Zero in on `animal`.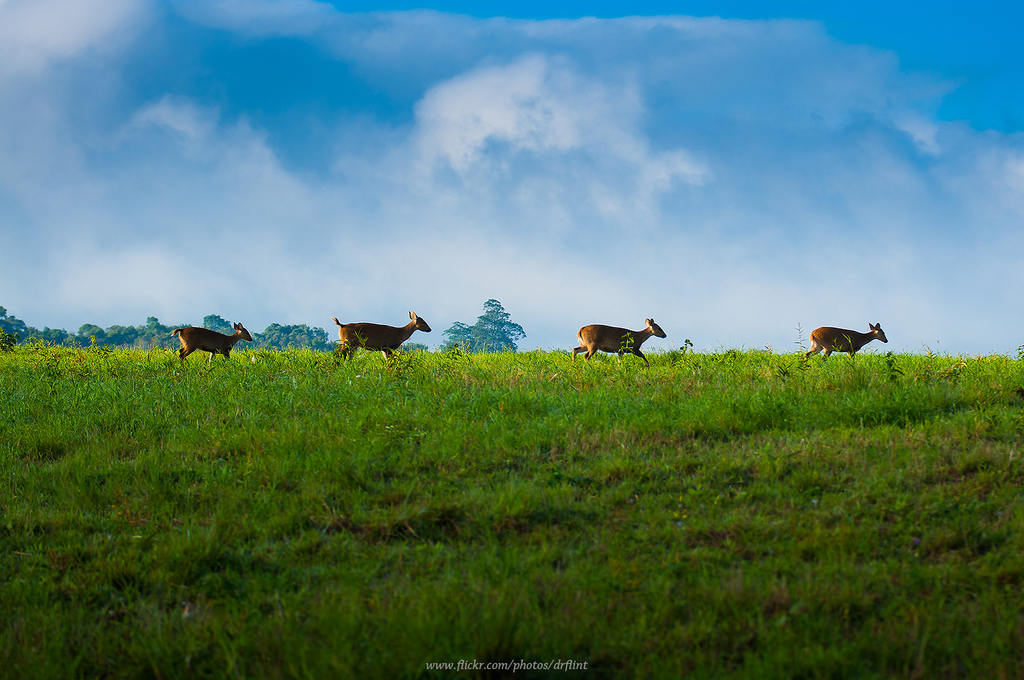
Zeroed in: Rect(332, 313, 430, 361).
